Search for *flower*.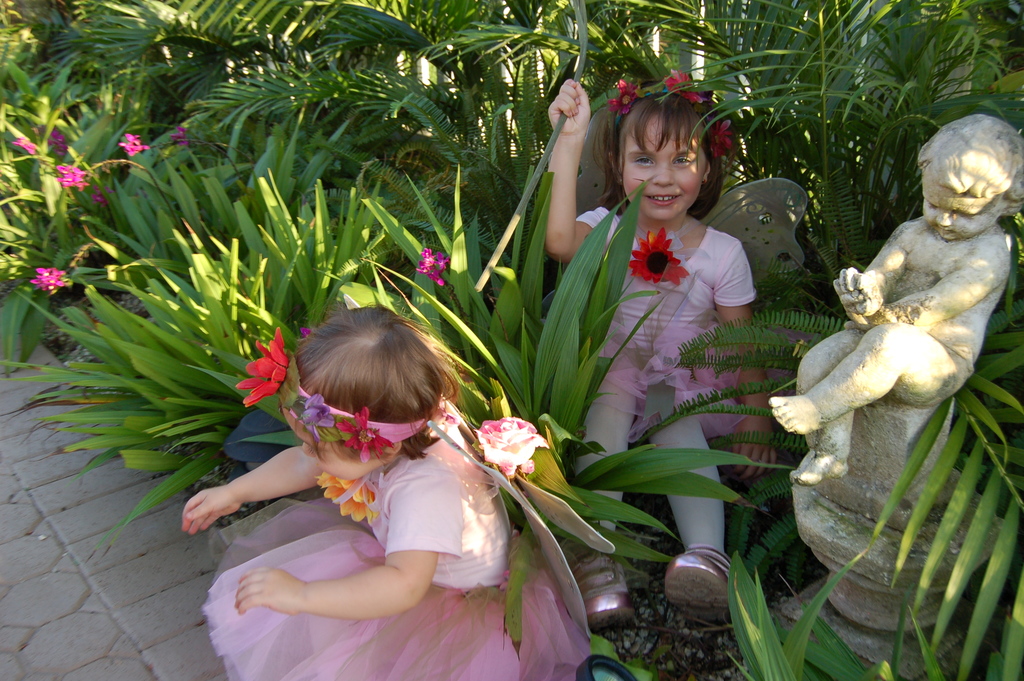
Found at 33,262,68,293.
